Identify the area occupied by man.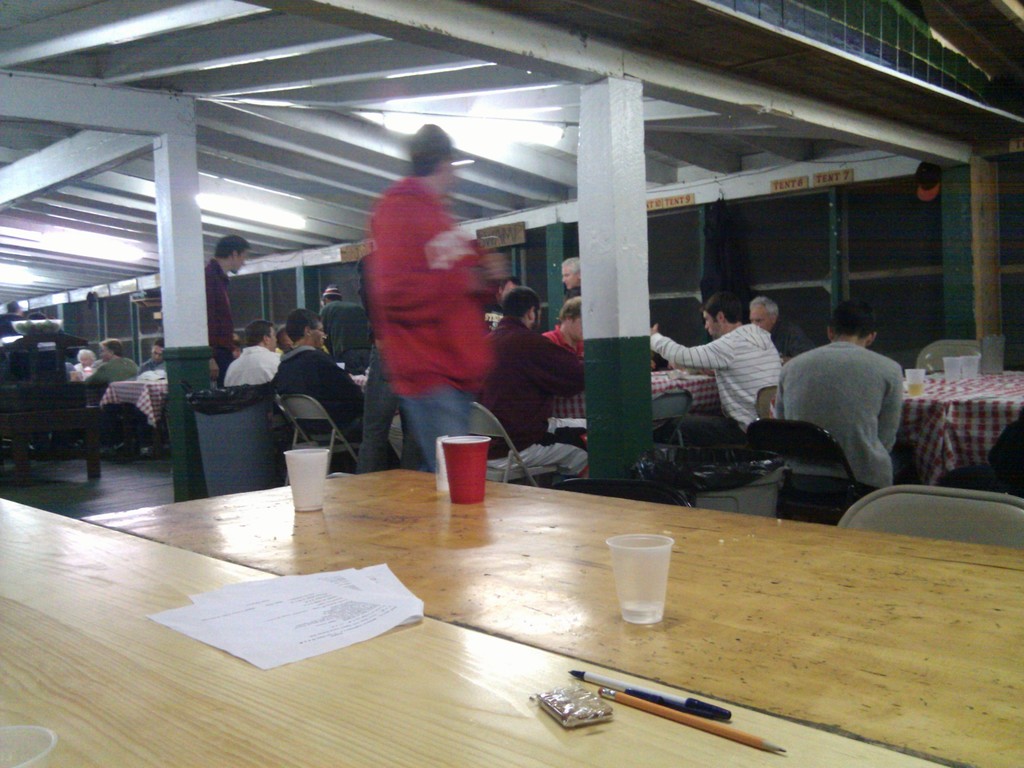
Area: l=481, t=278, r=521, b=311.
